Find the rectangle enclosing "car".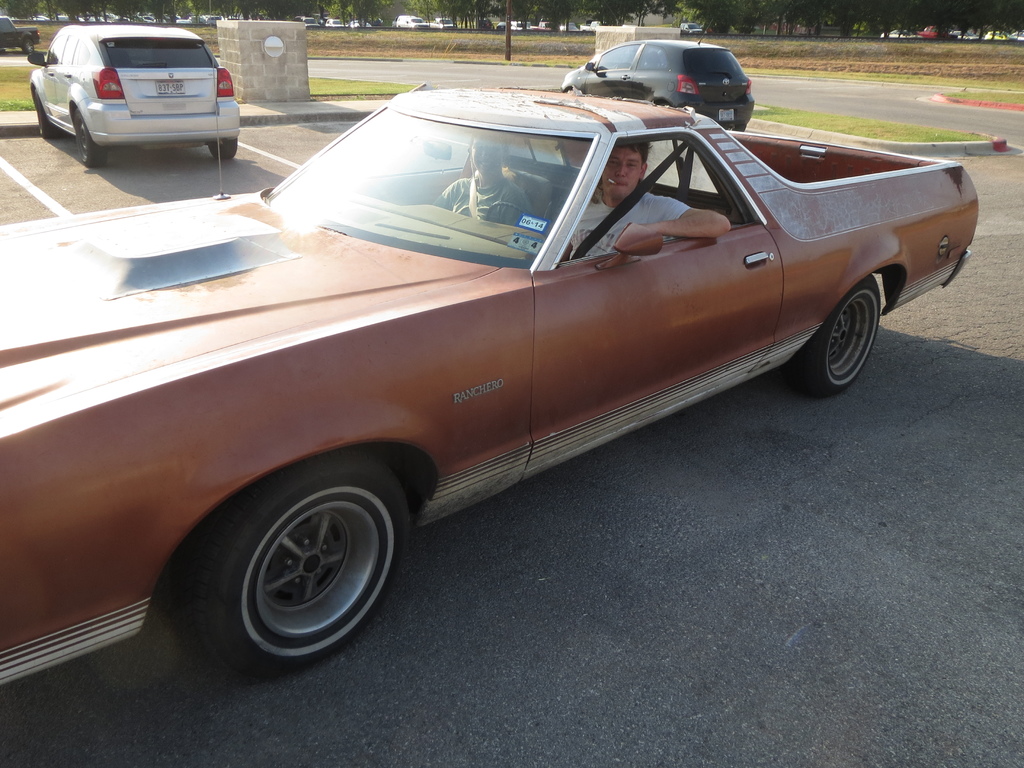
559 20 755 132.
